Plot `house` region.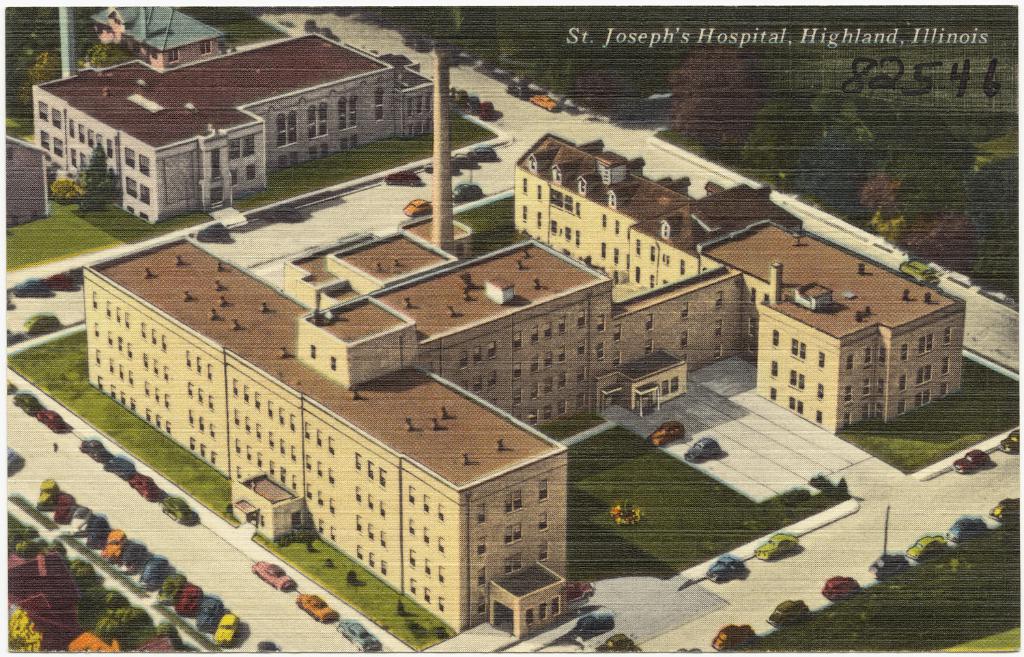
Plotted at (89,0,221,74).
